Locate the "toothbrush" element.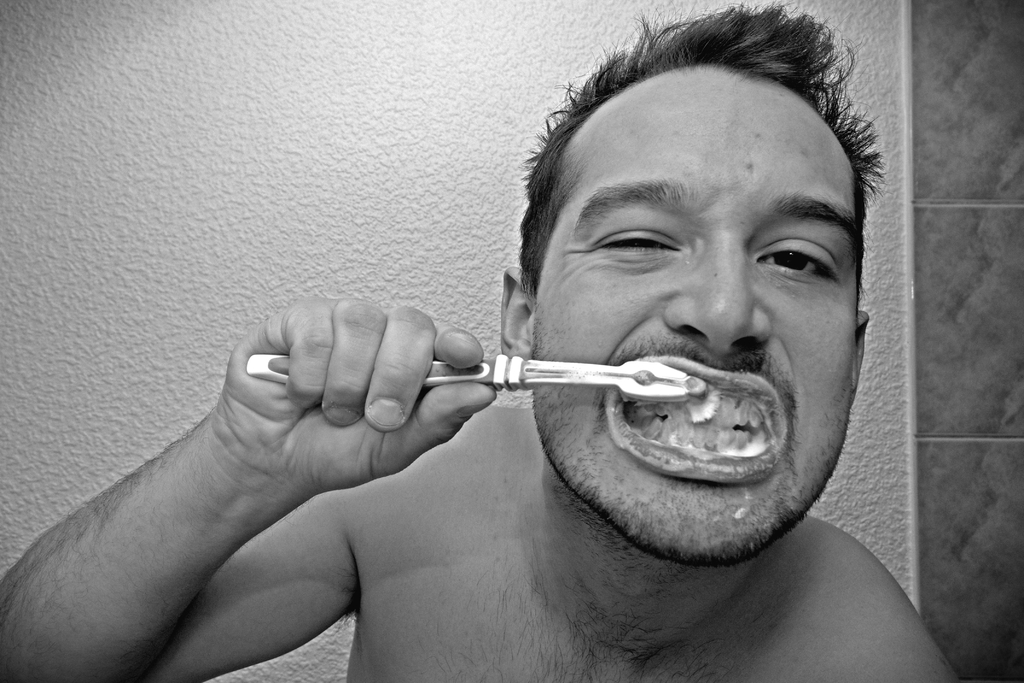
Element bbox: left=248, top=361, right=707, bottom=402.
